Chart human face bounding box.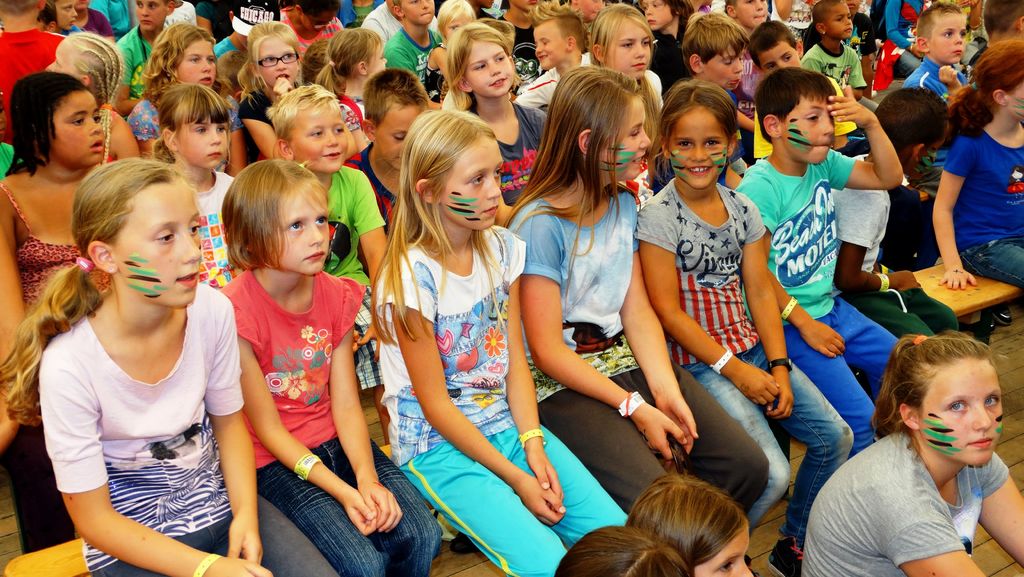
Charted: (left=106, top=175, right=204, bottom=309).
